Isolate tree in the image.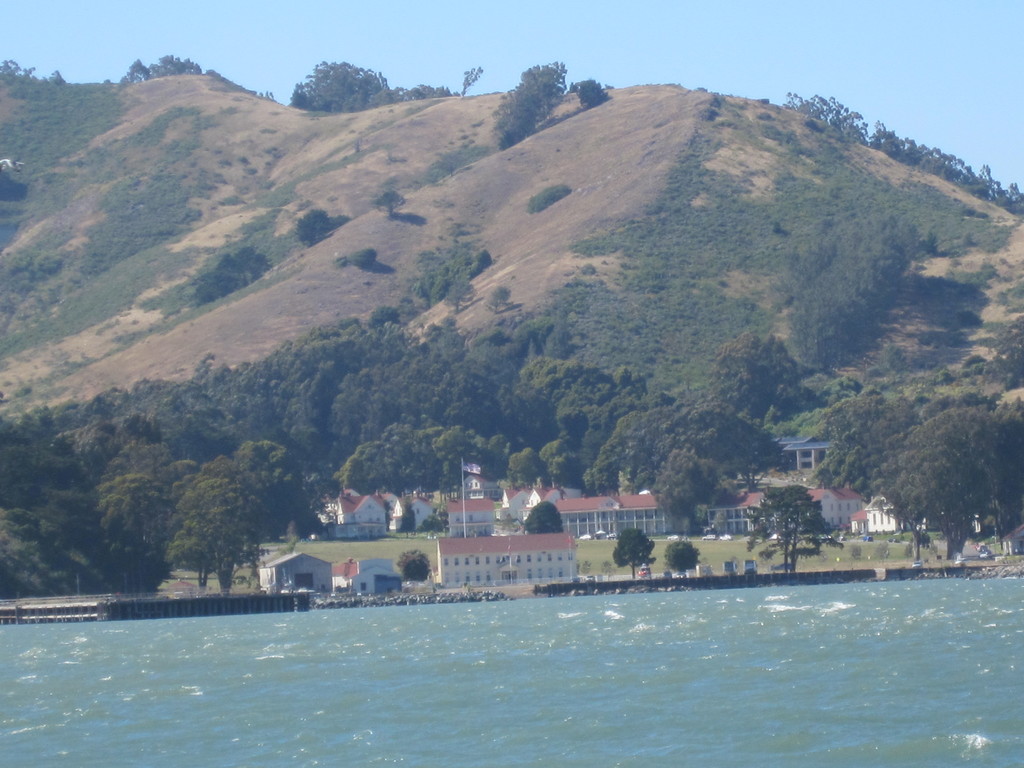
Isolated region: left=492, top=64, right=575, bottom=152.
